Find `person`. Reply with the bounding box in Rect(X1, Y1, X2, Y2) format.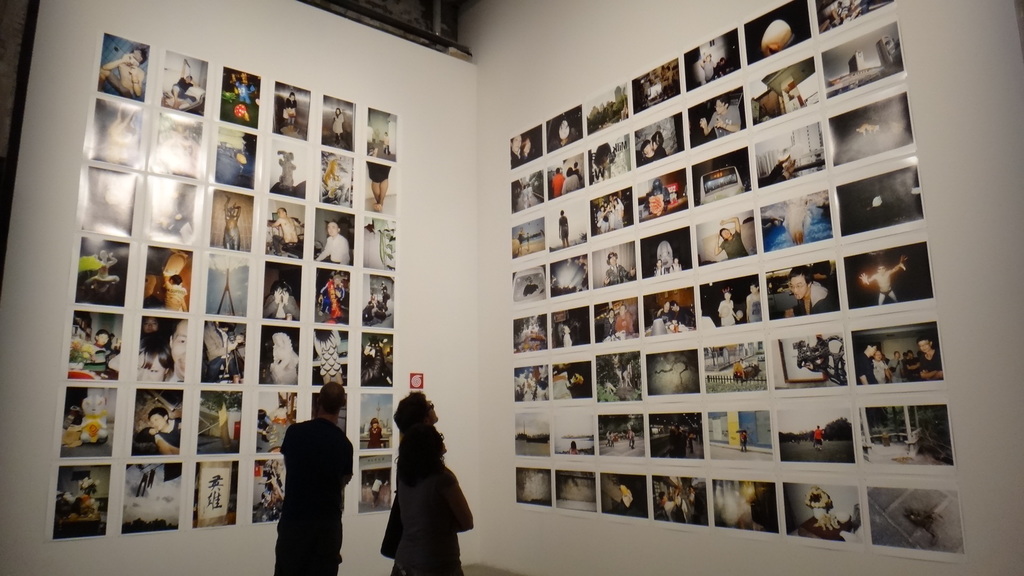
Rect(700, 97, 748, 138).
